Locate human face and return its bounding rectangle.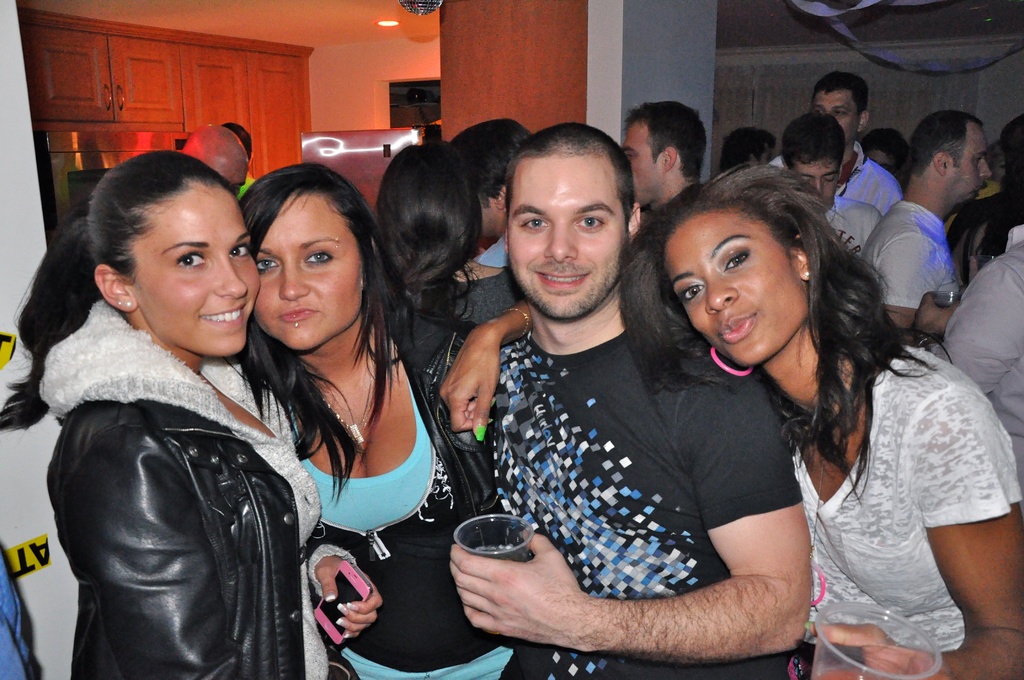
[664,207,810,365].
